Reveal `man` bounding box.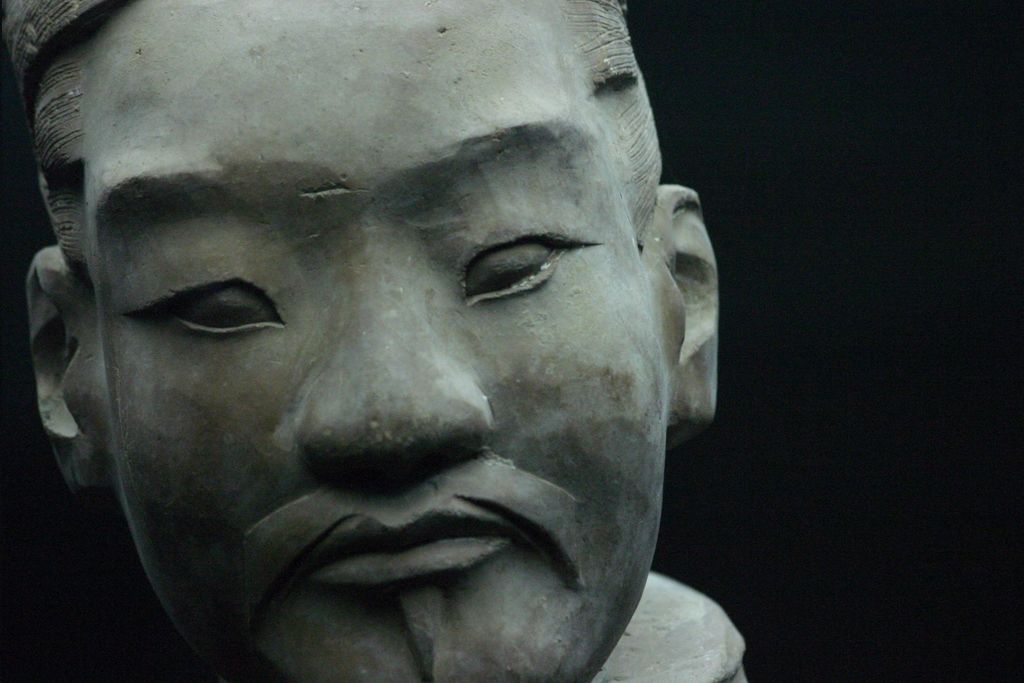
Revealed: [x1=0, y1=0, x2=758, y2=682].
